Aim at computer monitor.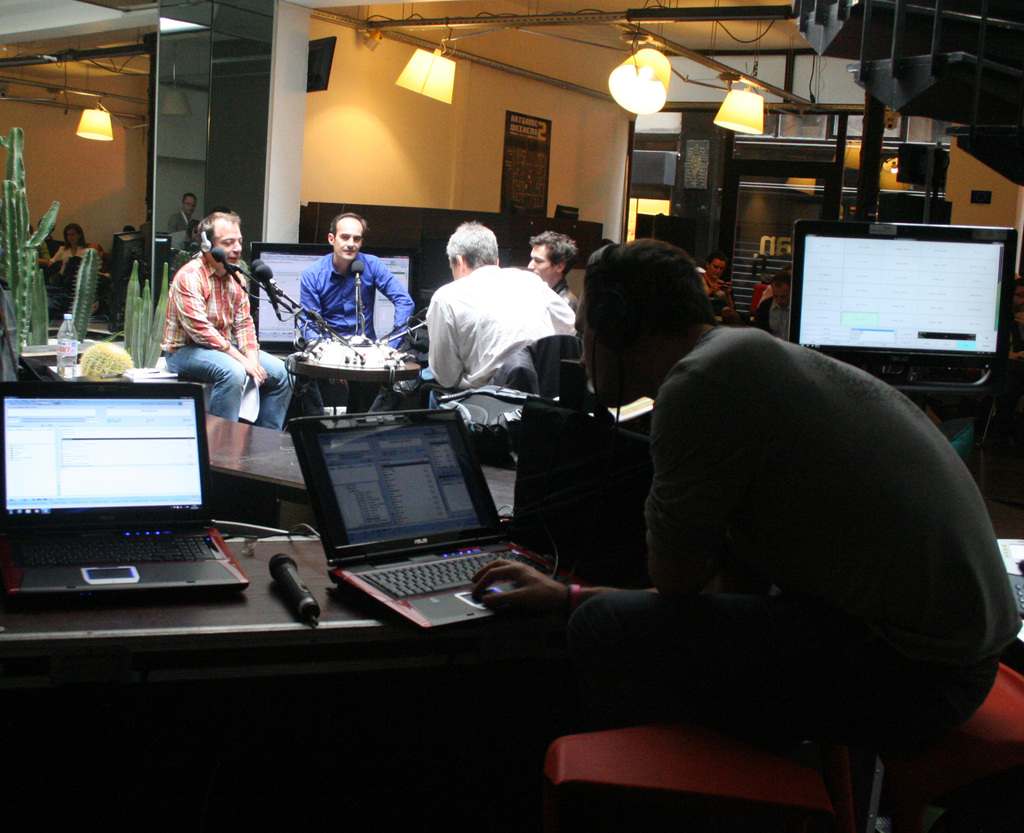
Aimed at select_region(779, 181, 1013, 433).
